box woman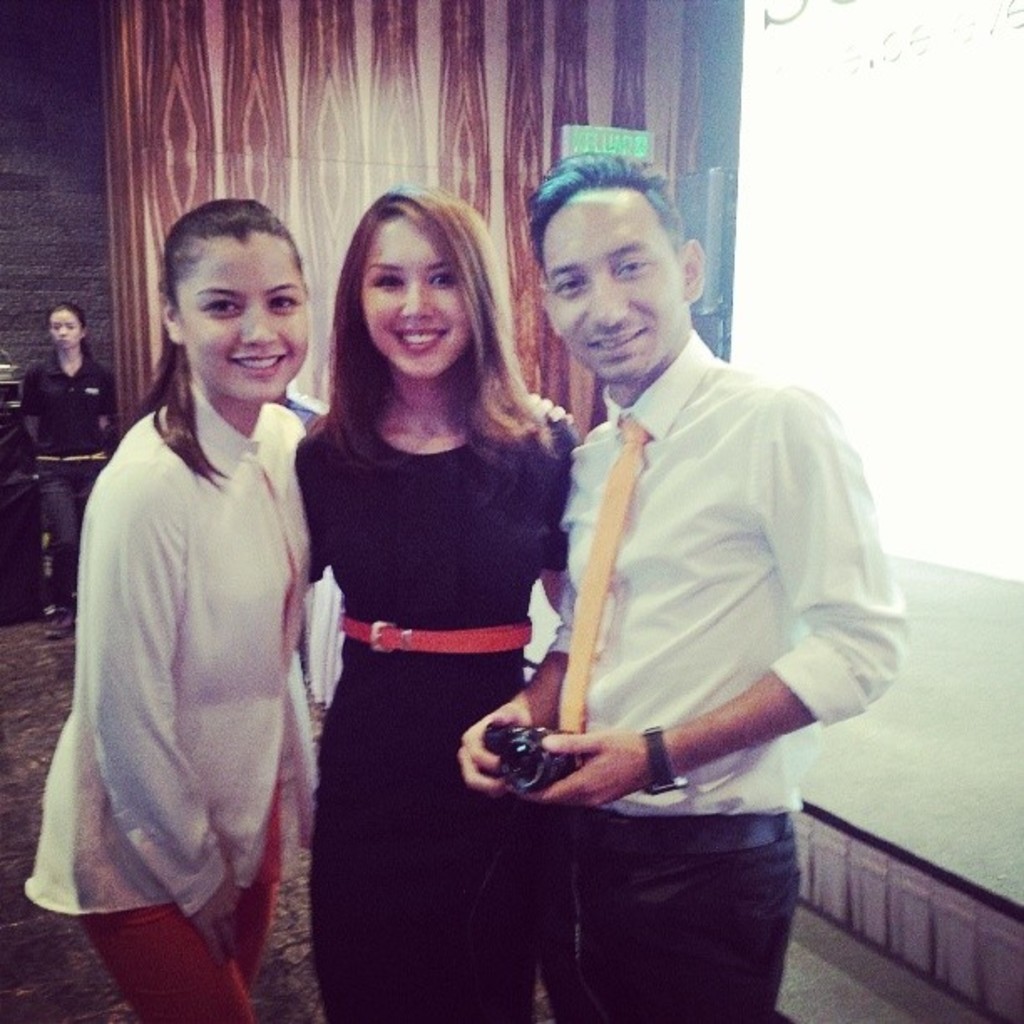
Rect(27, 186, 338, 1022)
